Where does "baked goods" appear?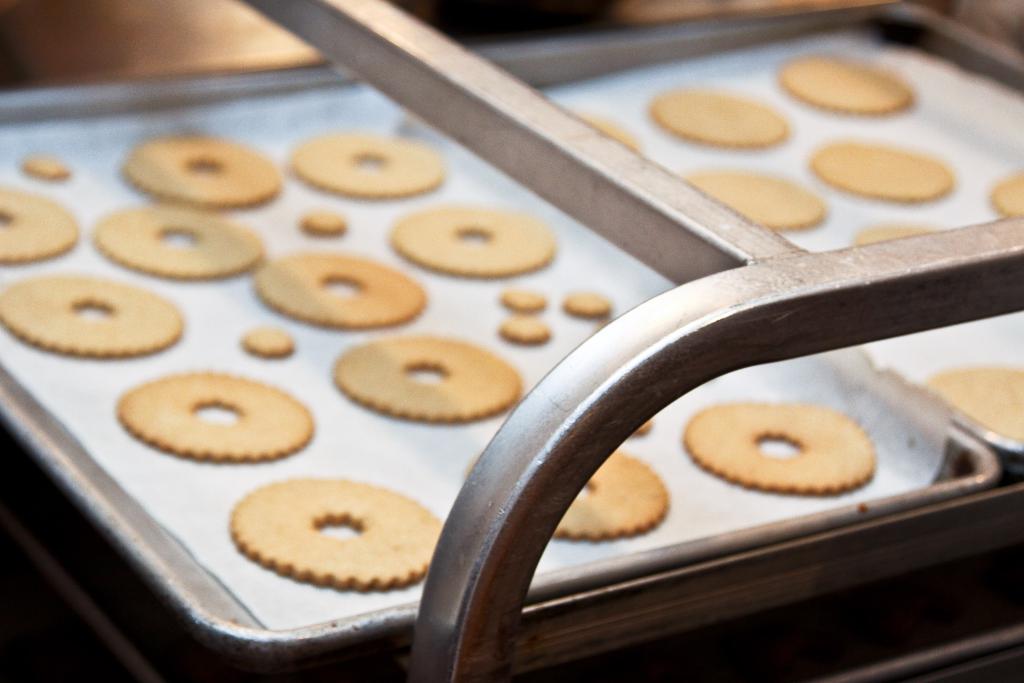
Appears at box(855, 226, 939, 243).
